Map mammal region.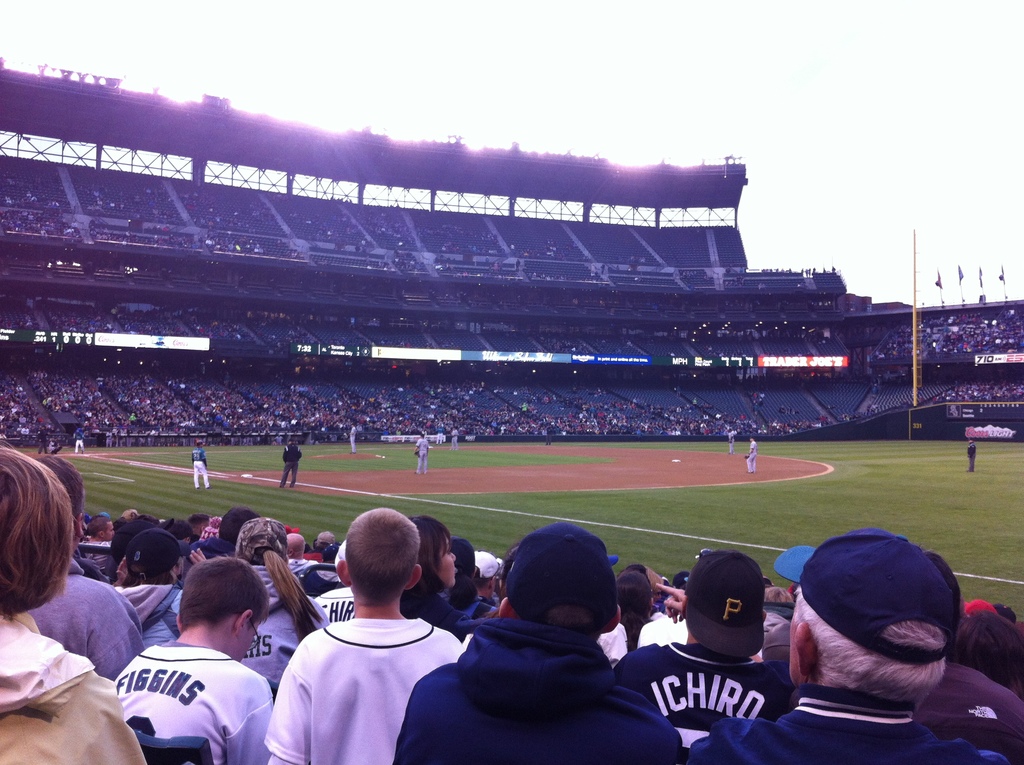
Mapped to bbox=(744, 437, 756, 475).
